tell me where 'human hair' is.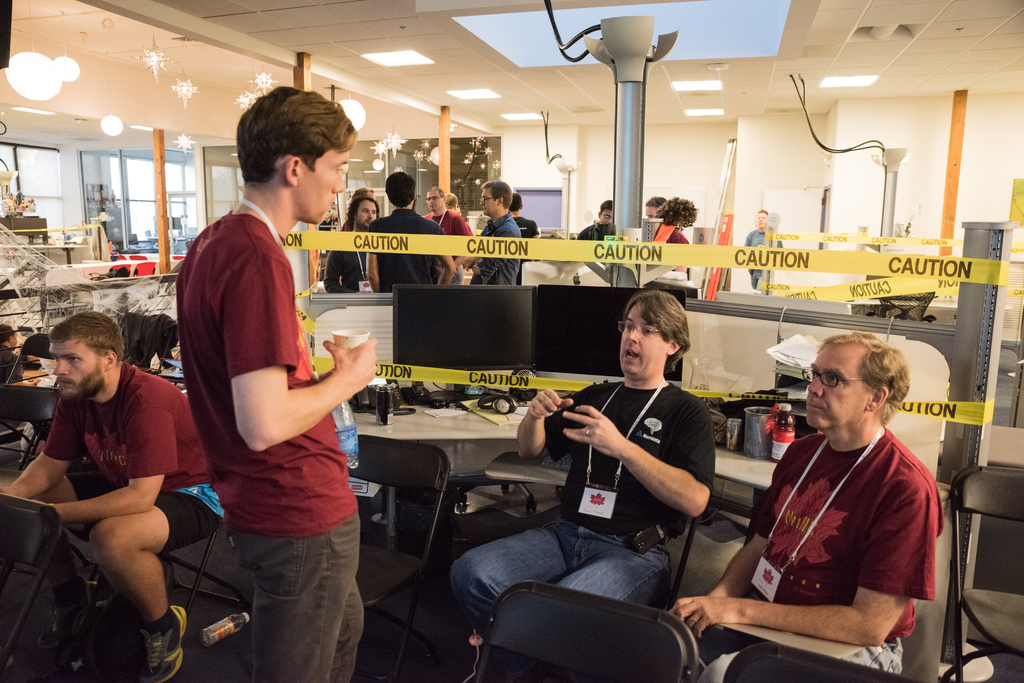
'human hair' is at x1=0, y1=323, x2=16, y2=346.
